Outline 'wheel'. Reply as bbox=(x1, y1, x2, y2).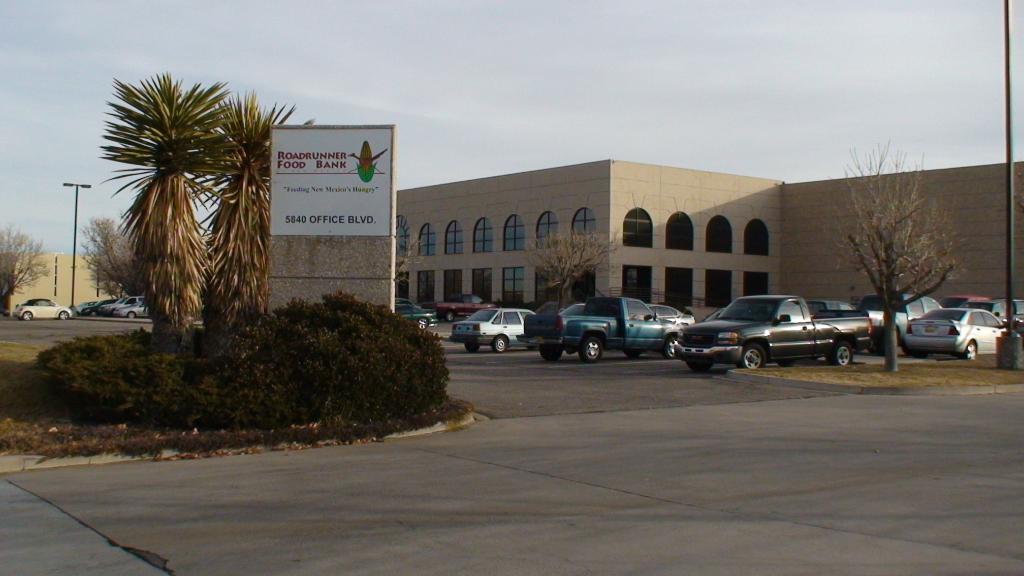
bbox=(419, 317, 430, 328).
